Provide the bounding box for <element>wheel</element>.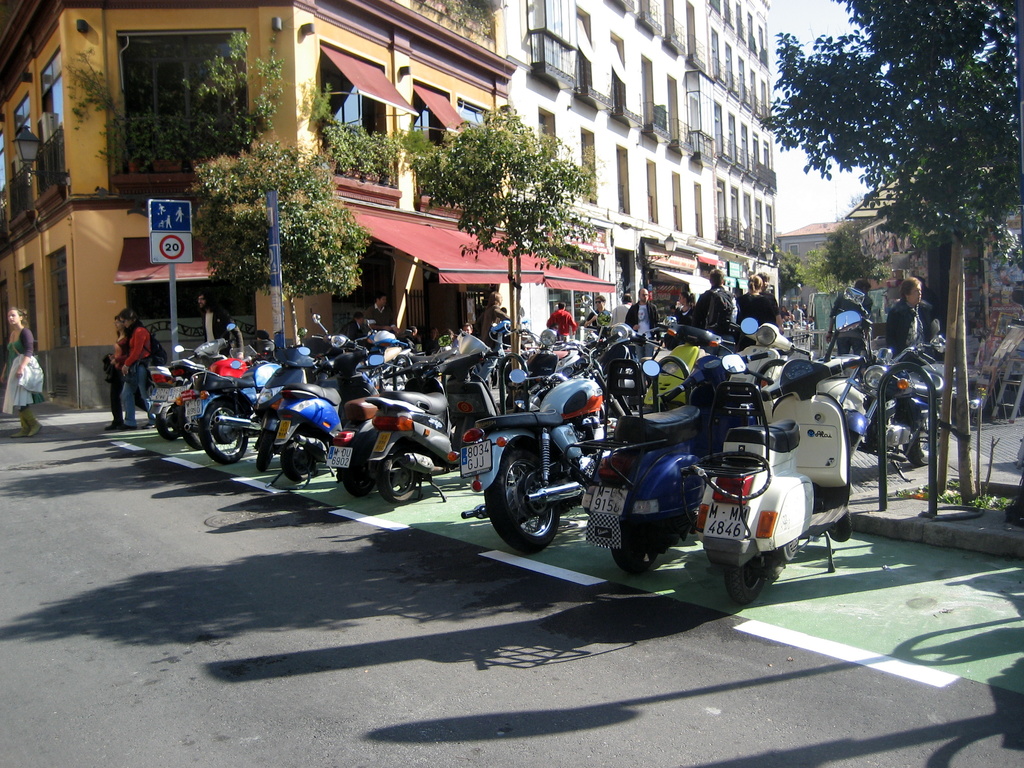
200,400,249,463.
